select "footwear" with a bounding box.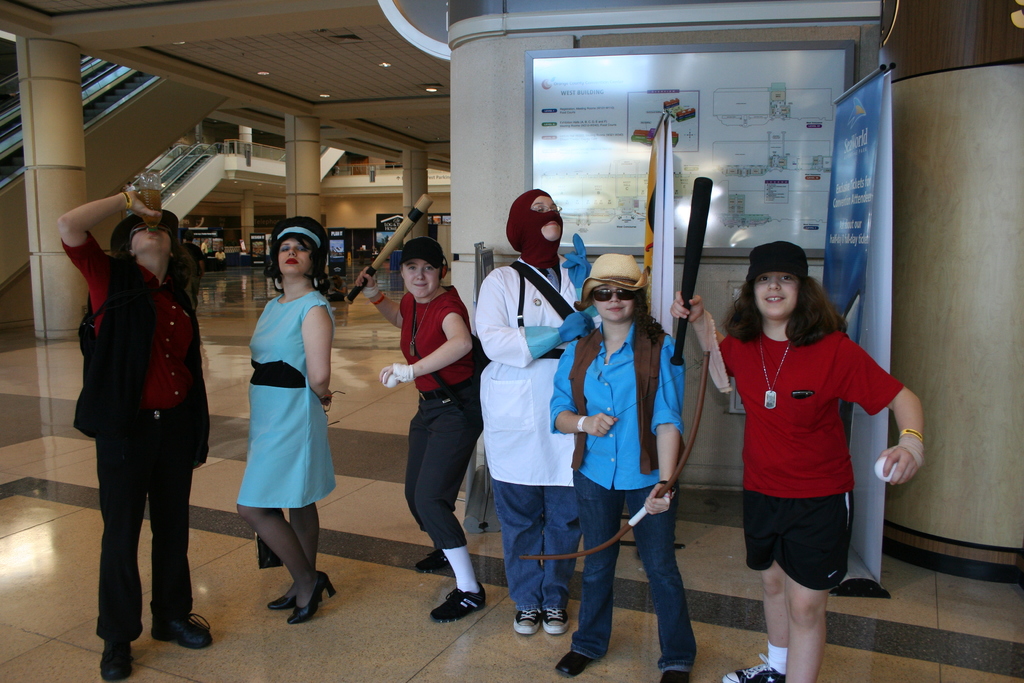
pyautogui.locateOnScreen(152, 612, 212, 649).
